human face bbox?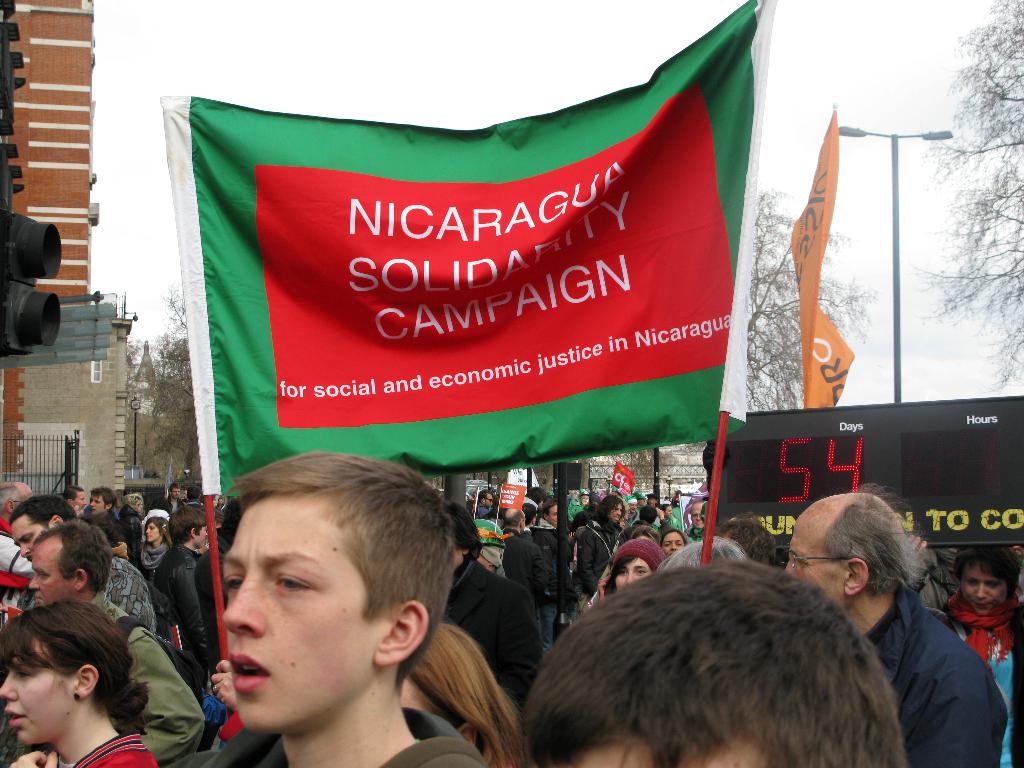
crop(614, 556, 644, 593)
